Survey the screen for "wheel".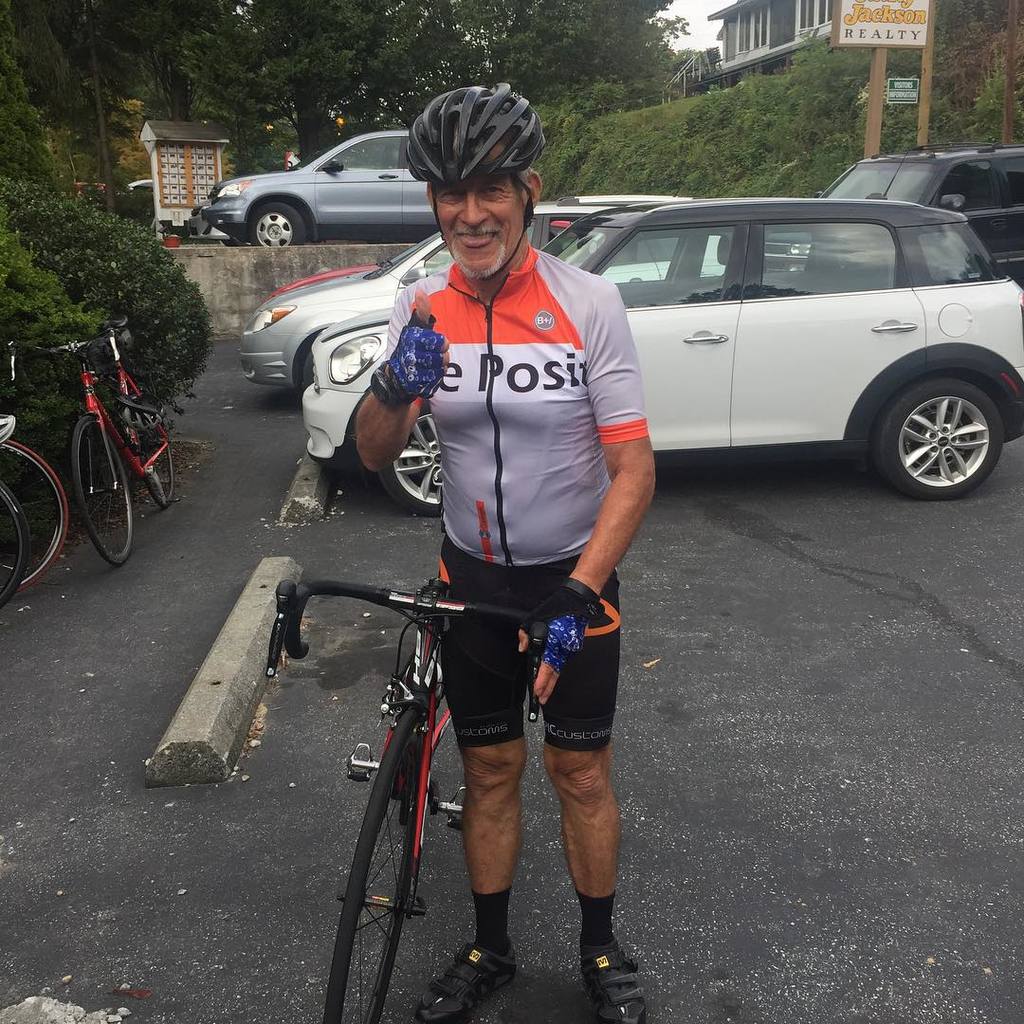
Survey found: detection(874, 376, 1007, 501).
